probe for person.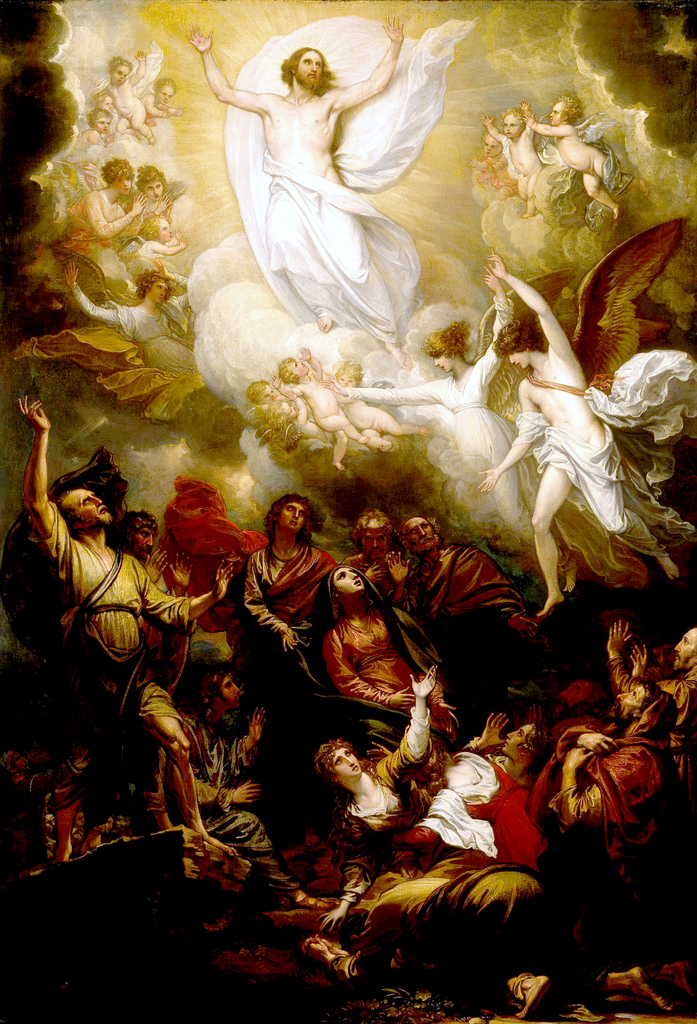
Probe result: x1=321 y1=568 x2=460 y2=730.
